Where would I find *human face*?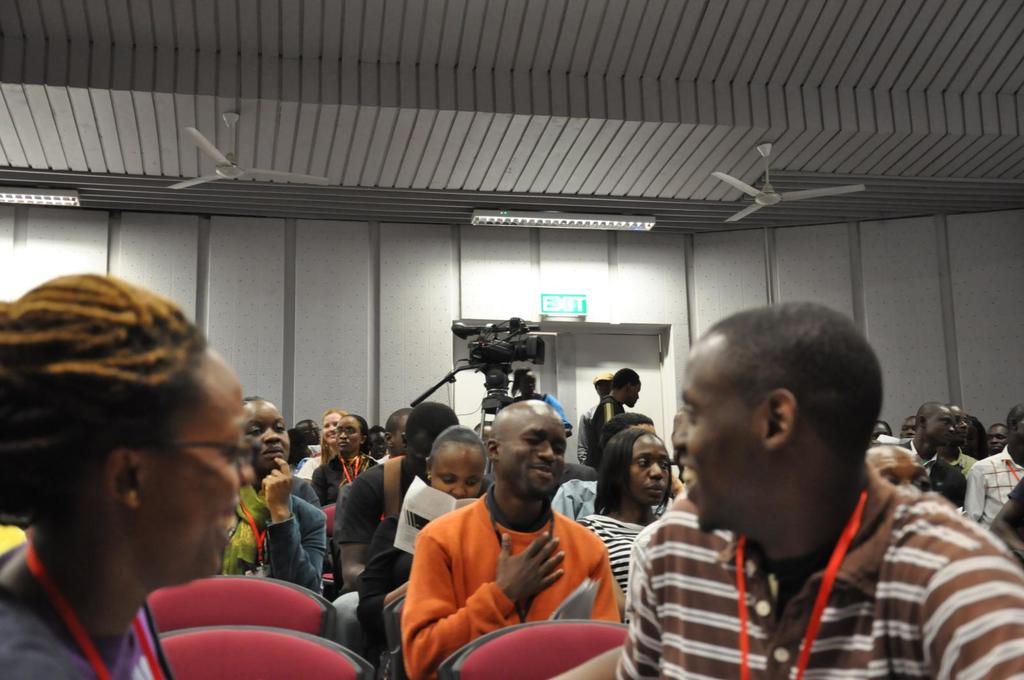
At left=927, top=409, right=952, bottom=442.
